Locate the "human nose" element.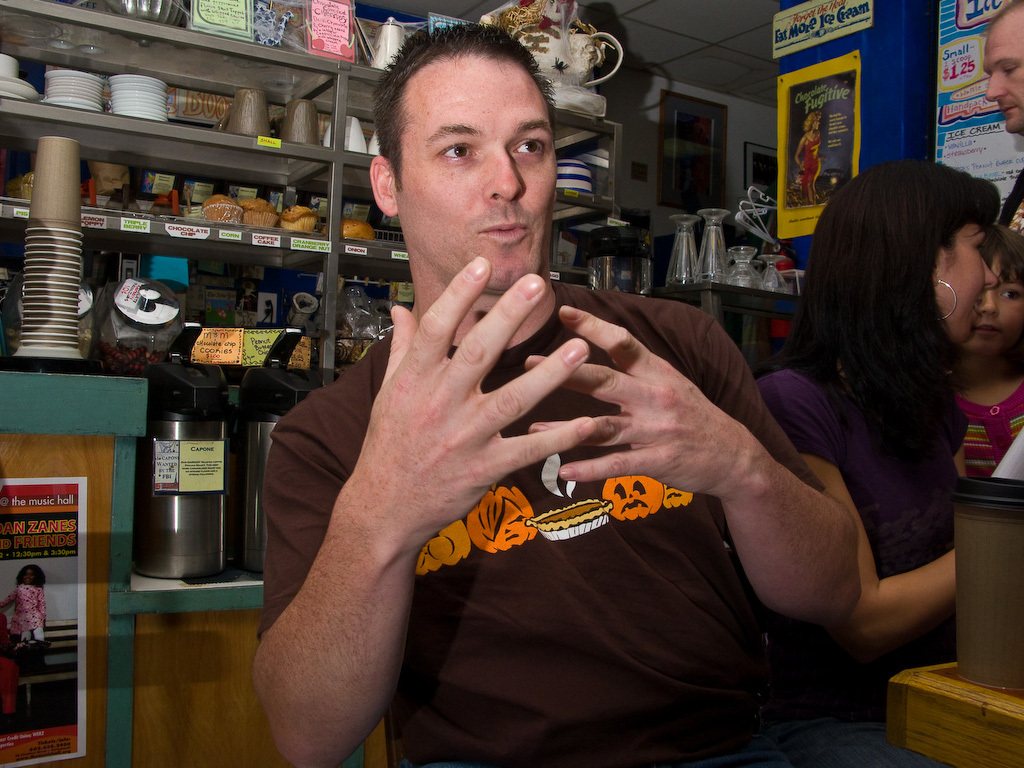
Element bbox: {"x1": 983, "y1": 258, "x2": 999, "y2": 281}.
